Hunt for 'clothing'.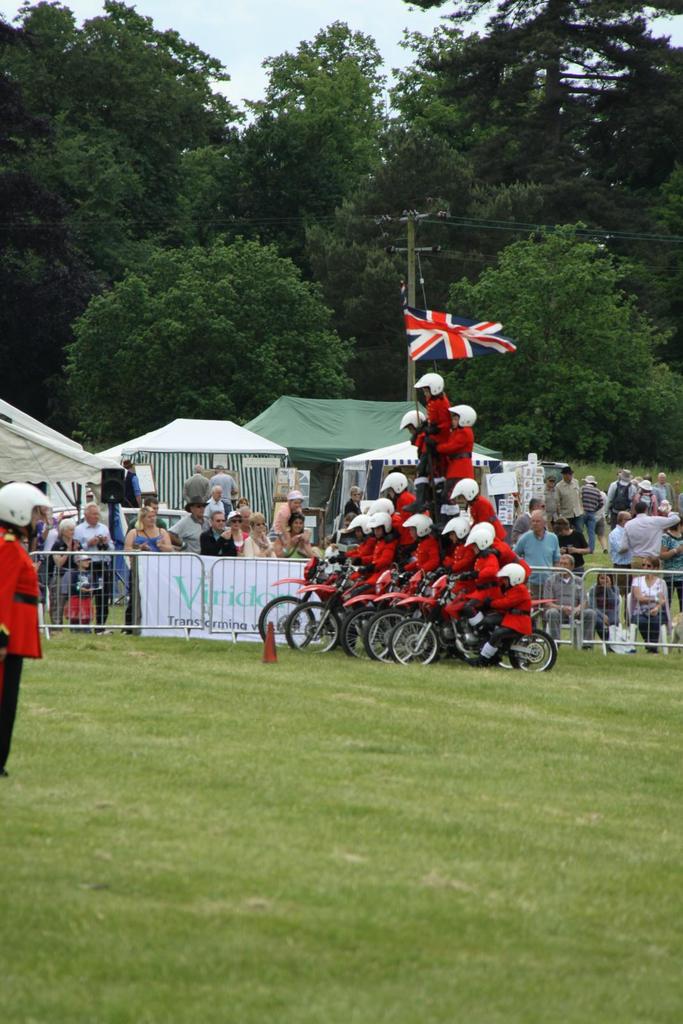
Hunted down at bbox=(119, 473, 140, 509).
